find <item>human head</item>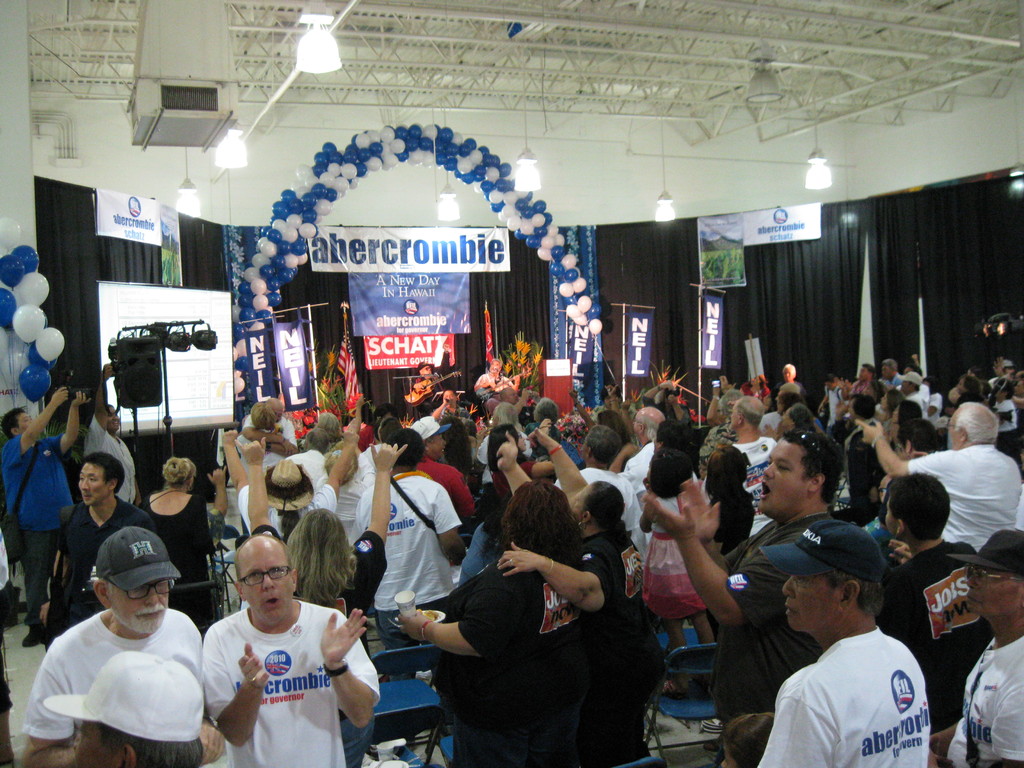
{"left": 947, "top": 531, "right": 1023, "bottom": 618}
